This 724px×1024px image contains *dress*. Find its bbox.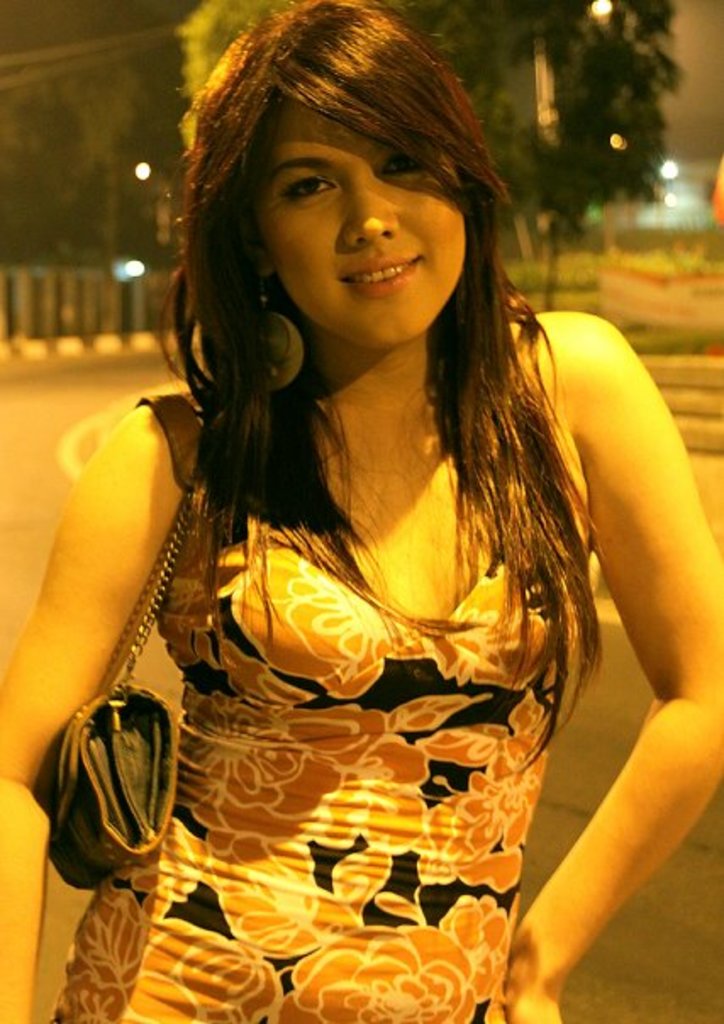
53 315 588 1022.
